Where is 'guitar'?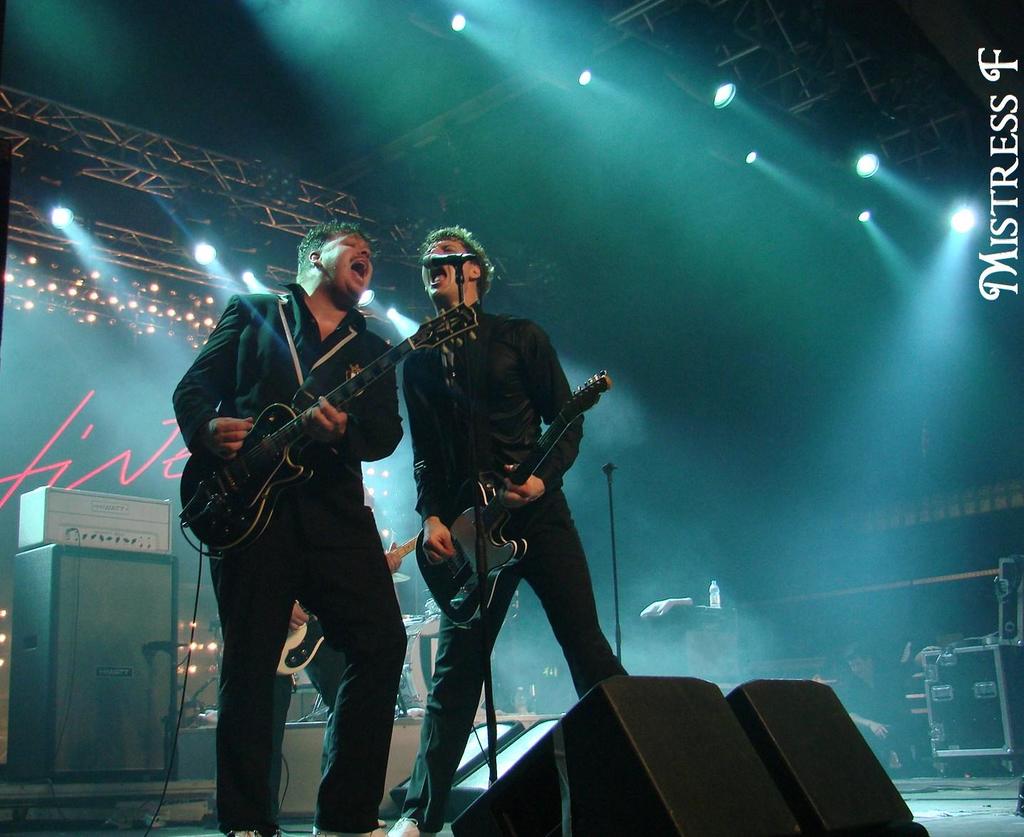
(272,522,428,672).
